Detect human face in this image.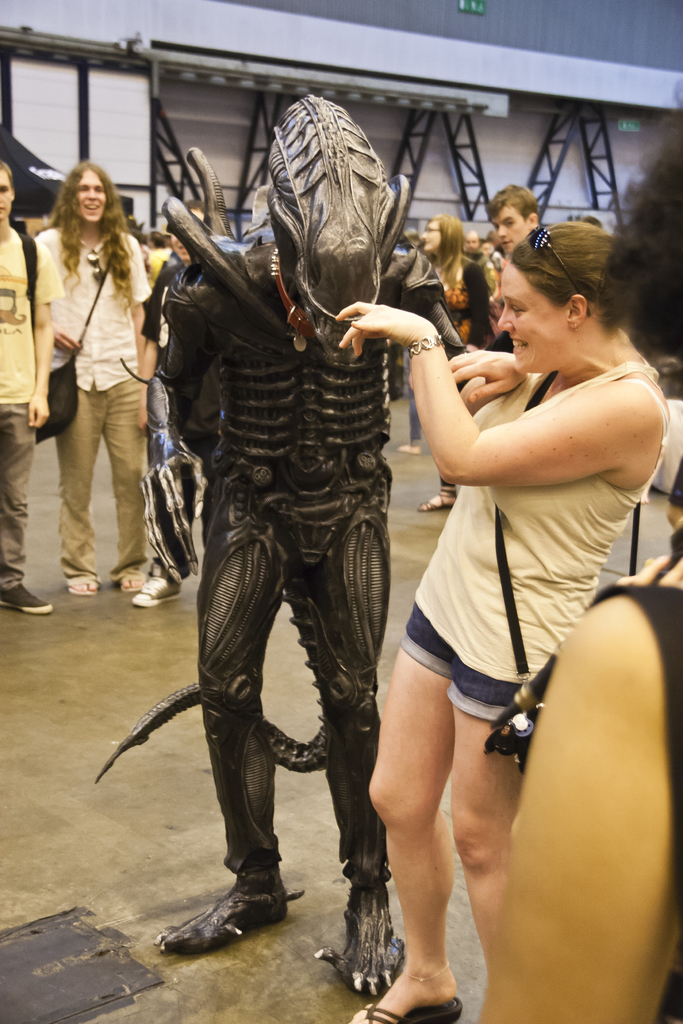
Detection: [x1=468, y1=234, x2=480, y2=248].
